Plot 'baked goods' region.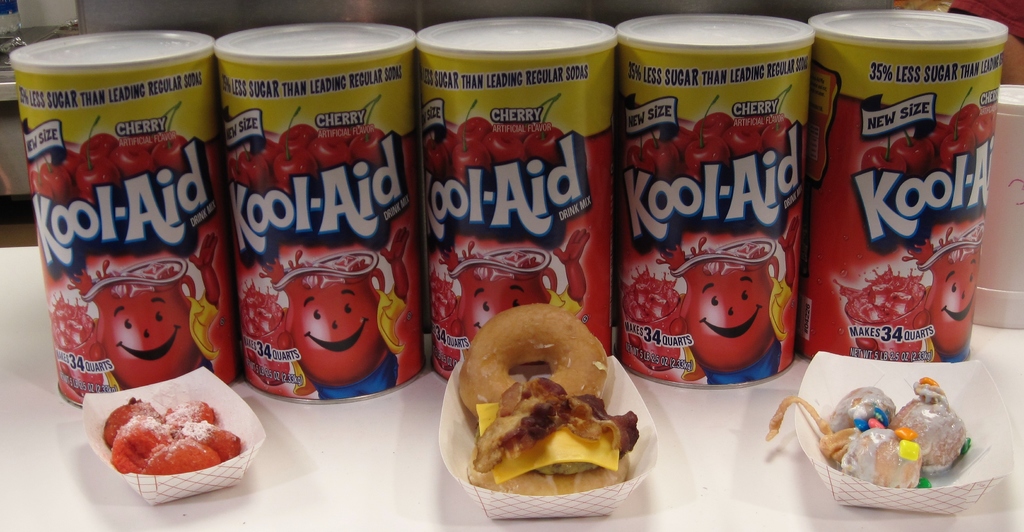
Plotted at left=764, top=397, right=860, bottom=467.
